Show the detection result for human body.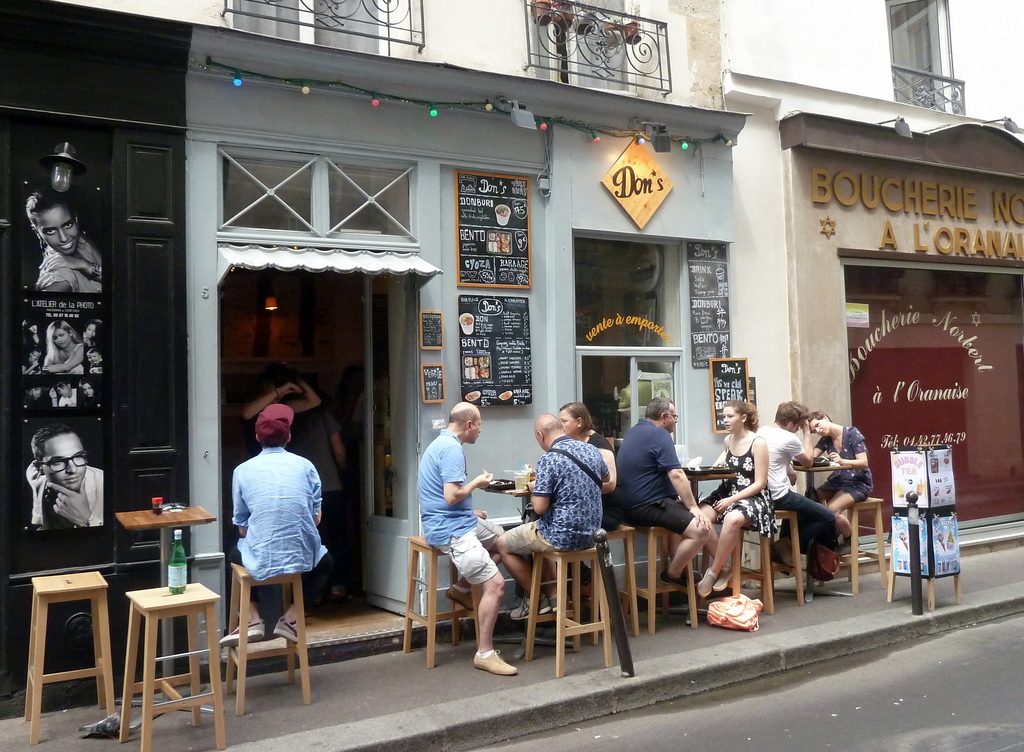
(left=74, top=373, right=97, bottom=404).
